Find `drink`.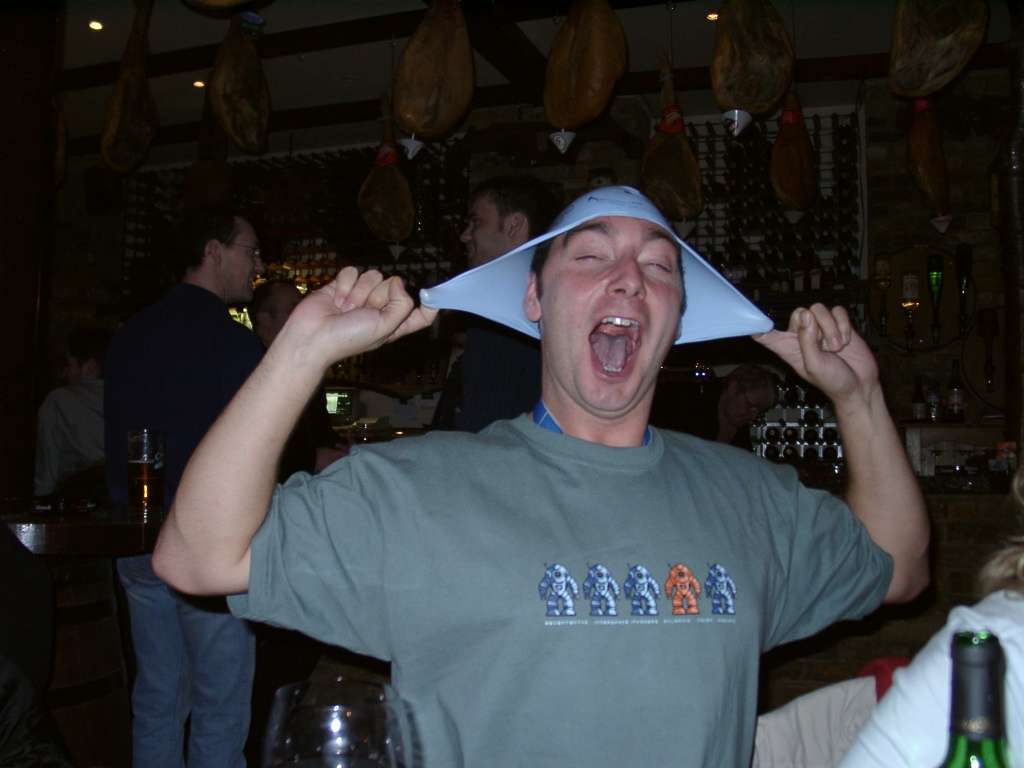
bbox=[958, 251, 967, 301].
